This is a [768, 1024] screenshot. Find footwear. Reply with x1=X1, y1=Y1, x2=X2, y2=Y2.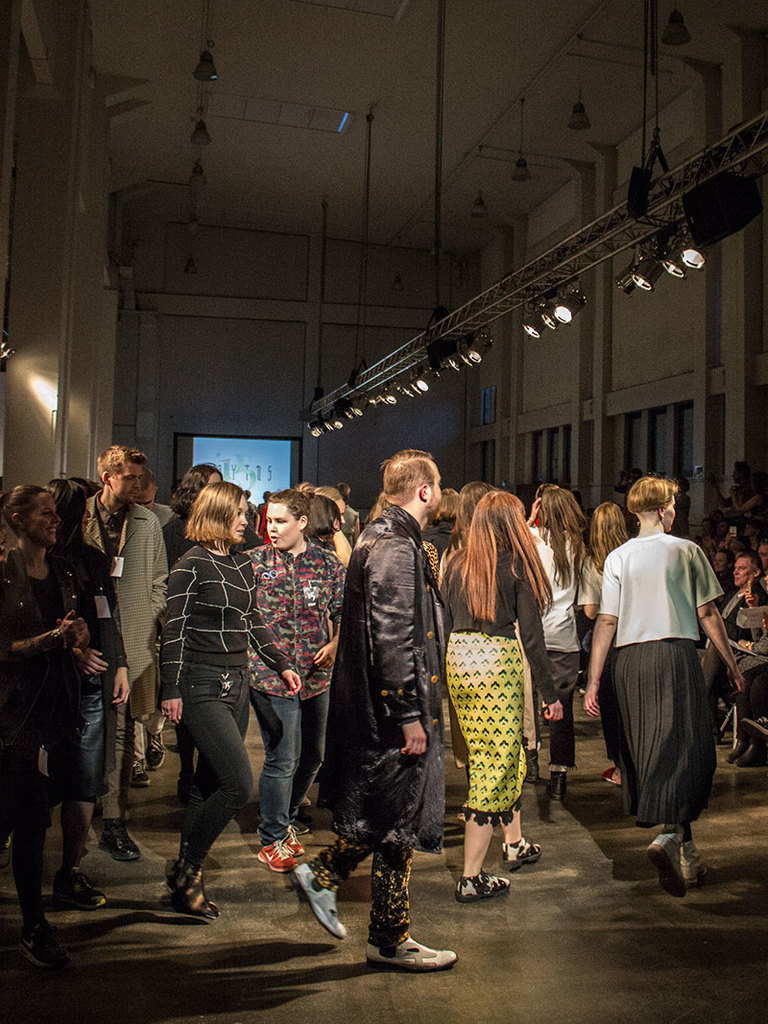
x1=158, y1=853, x2=219, y2=919.
